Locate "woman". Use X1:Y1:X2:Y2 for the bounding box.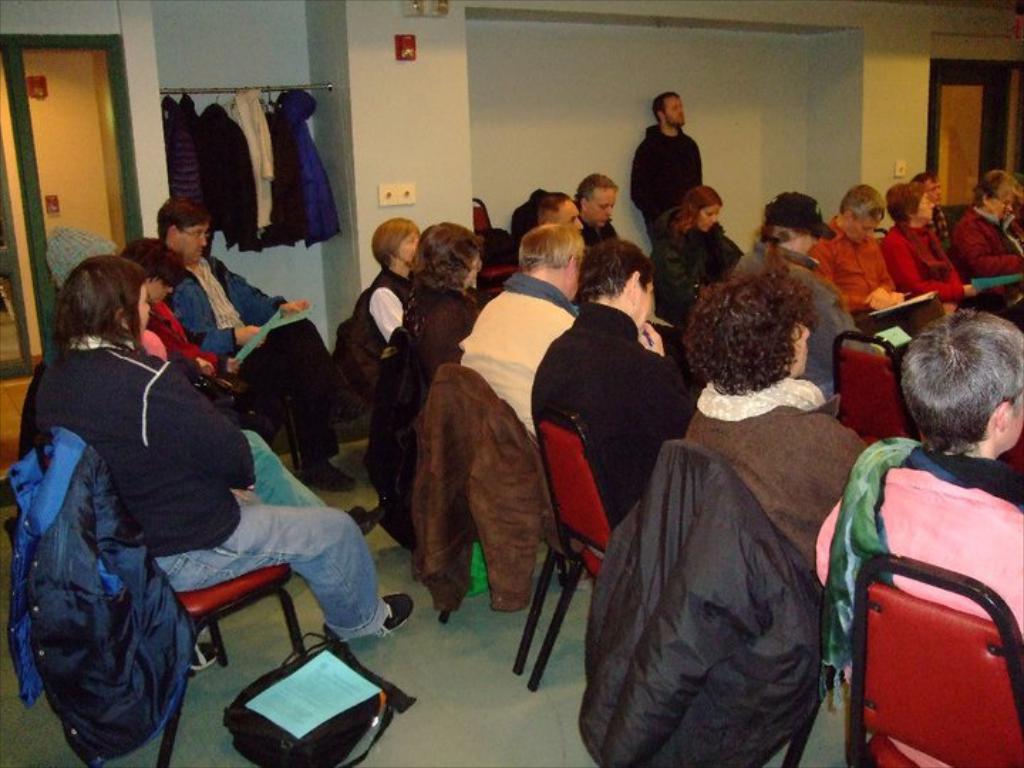
364:215:428:357.
